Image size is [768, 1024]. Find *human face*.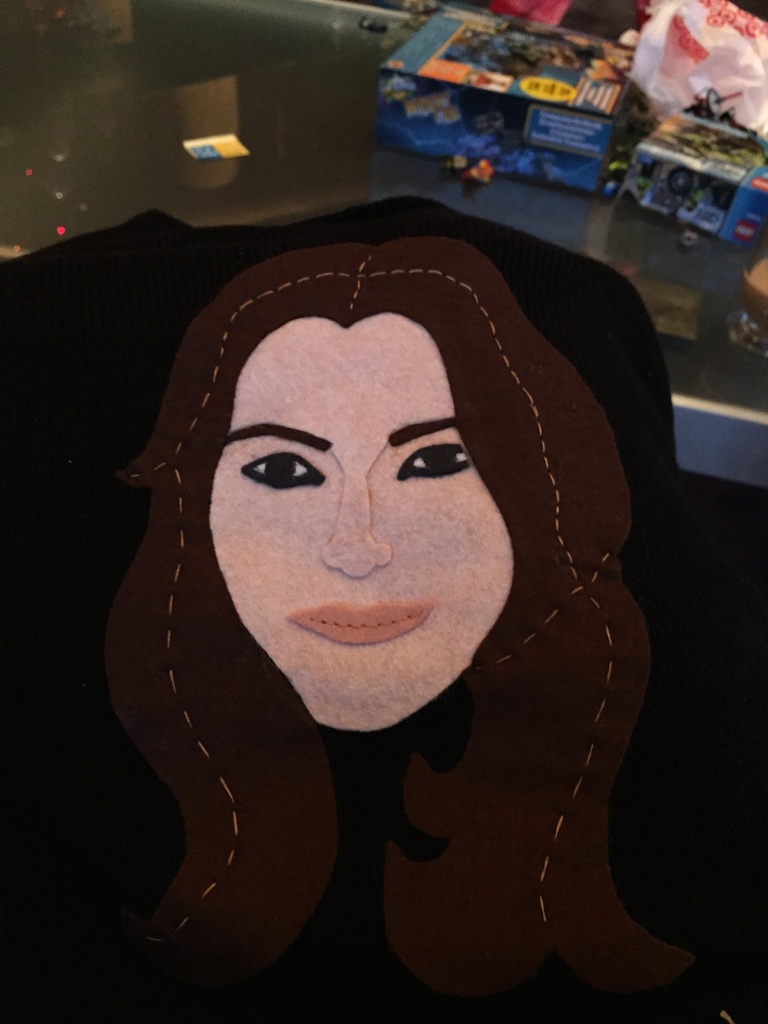
select_region(210, 314, 516, 730).
